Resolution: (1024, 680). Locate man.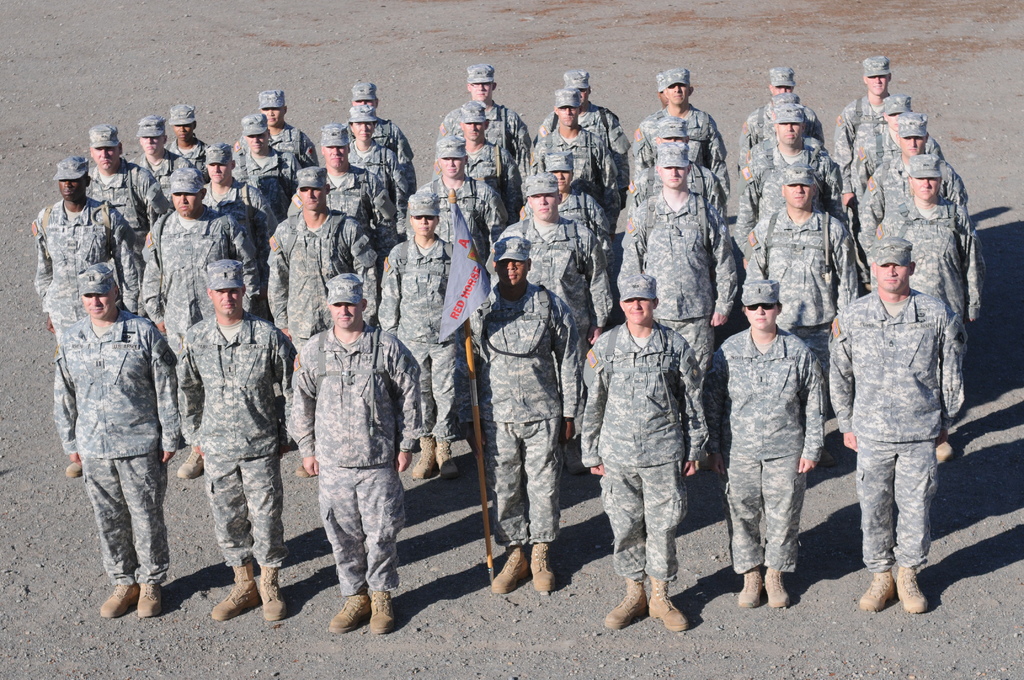
Rect(829, 241, 966, 604).
